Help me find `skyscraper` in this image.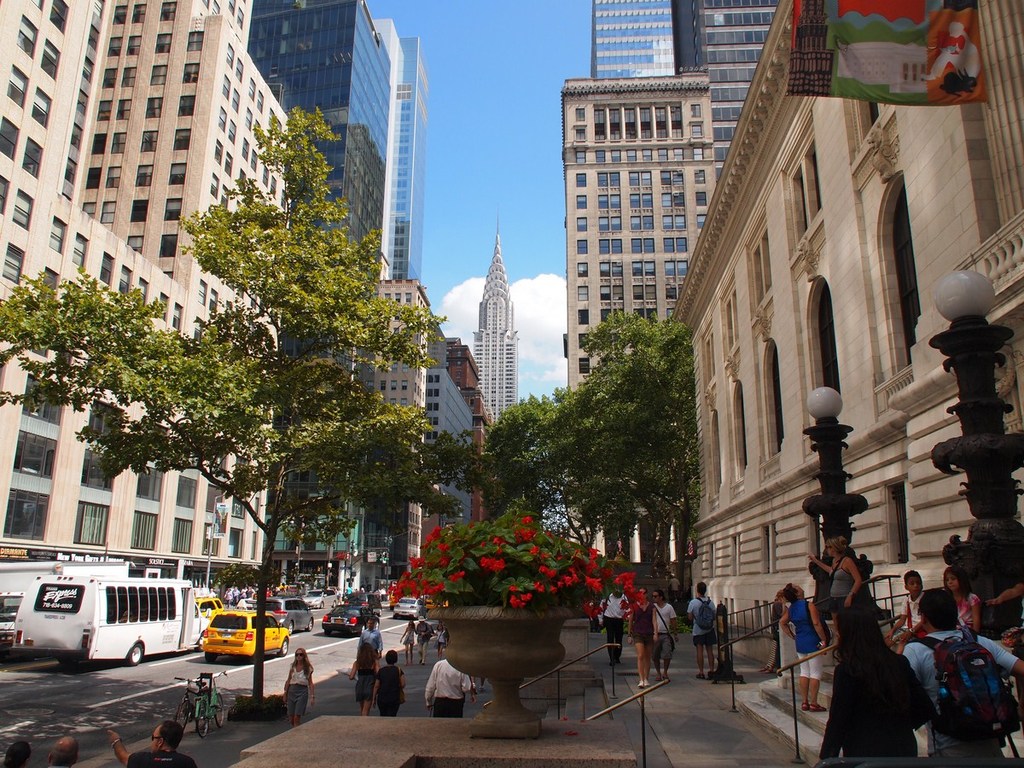
Found it: box(0, 0, 285, 567).
